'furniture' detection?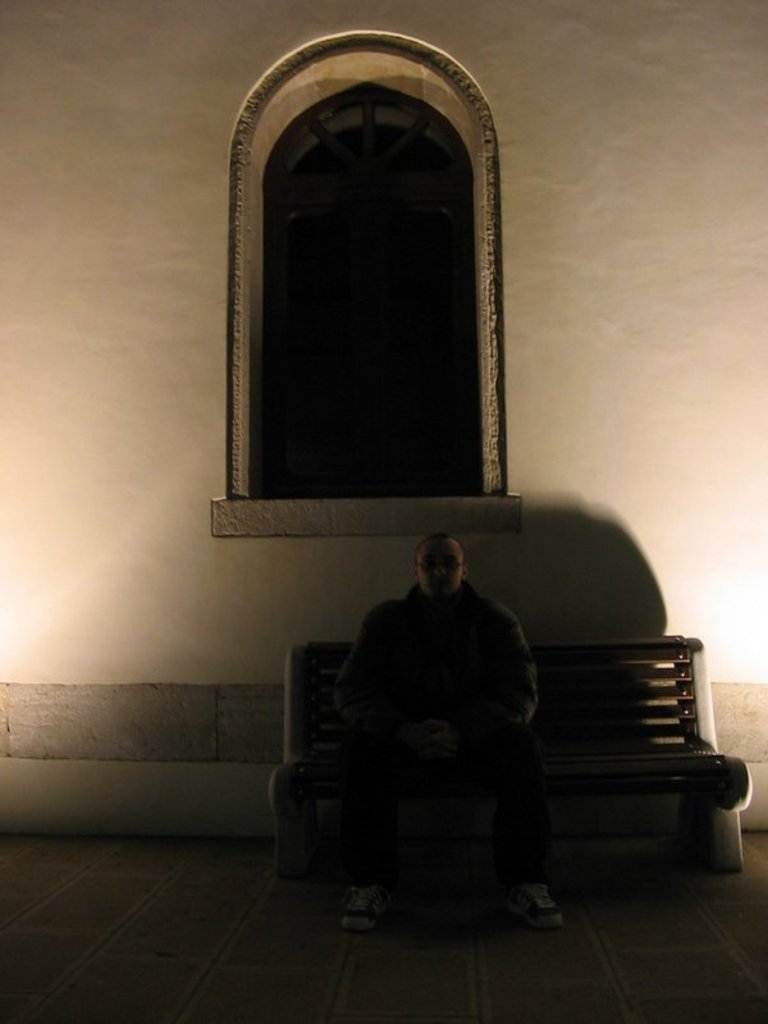
region(266, 634, 753, 873)
